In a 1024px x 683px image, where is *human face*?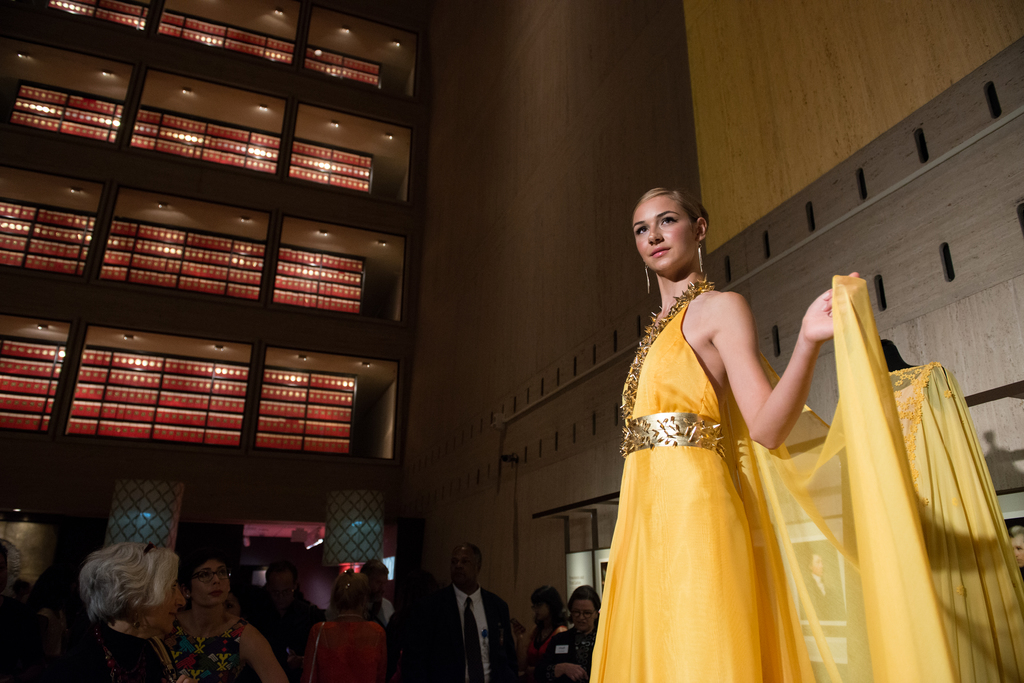
{"left": 530, "top": 601, "right": 549, "bottom": 613}.
